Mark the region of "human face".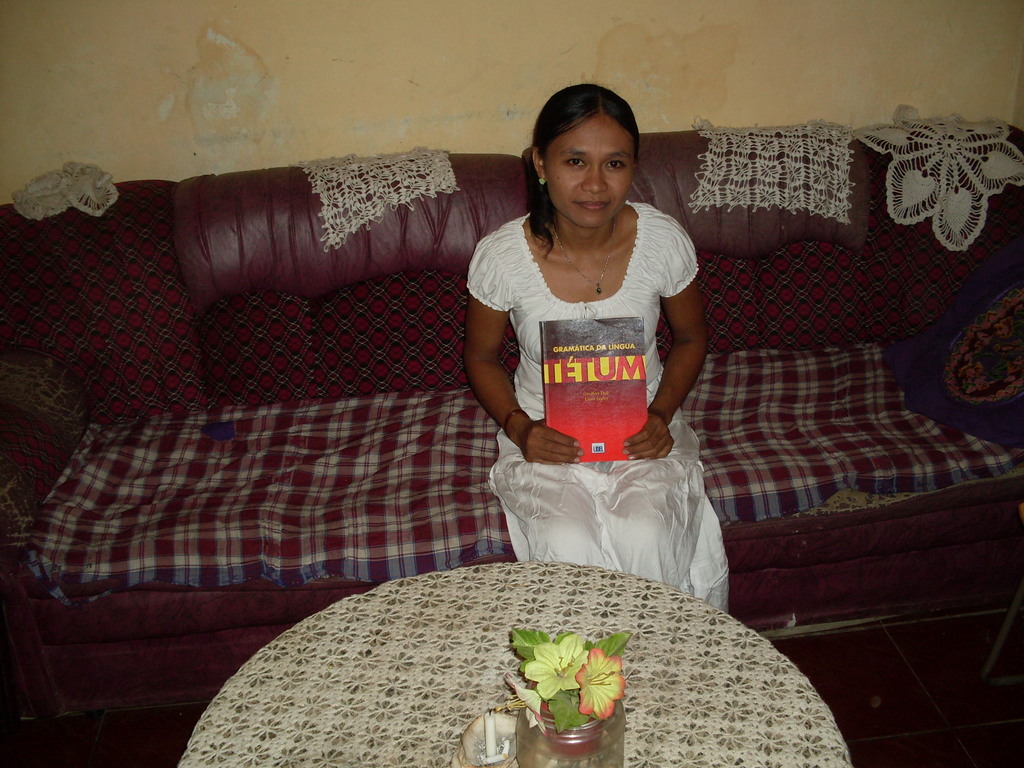
Region: bbox=[549, 121, 634, 227].
